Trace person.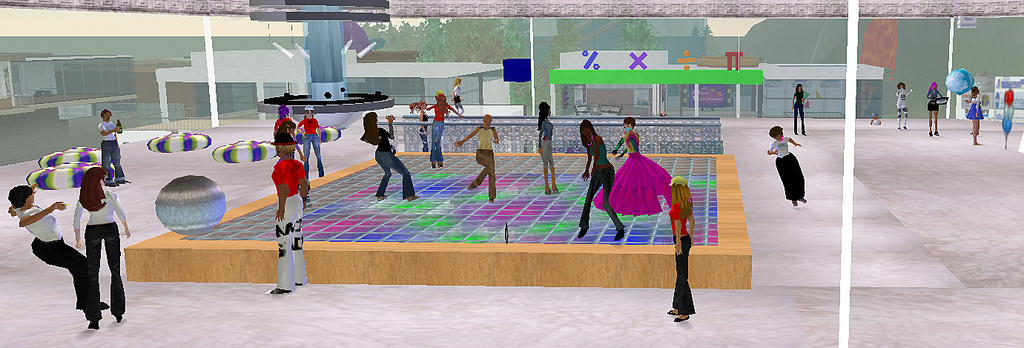
Traced to <region>928, 79, 945, 137</region>.
